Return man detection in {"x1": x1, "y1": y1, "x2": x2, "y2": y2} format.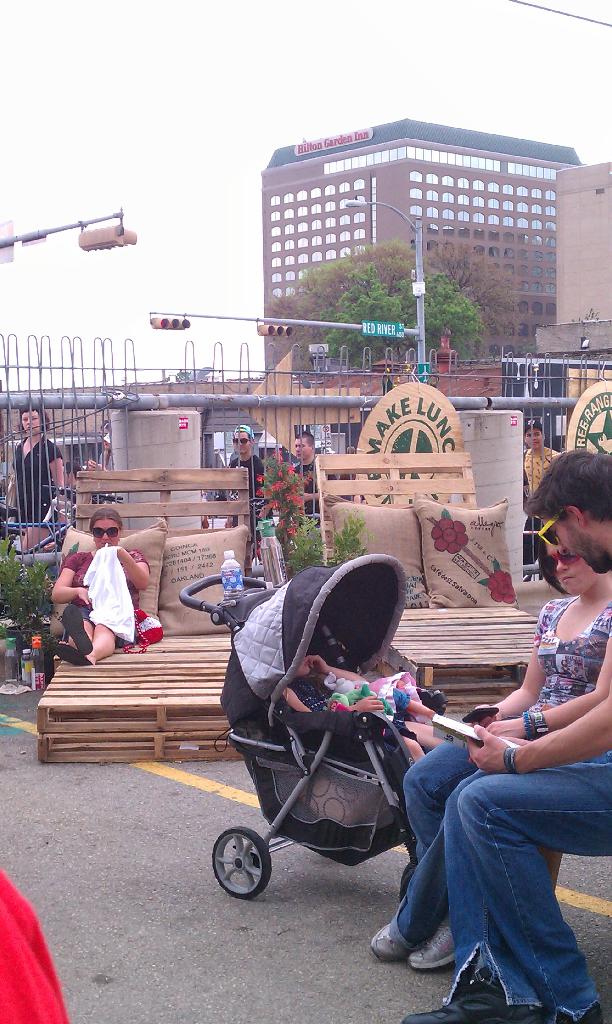
{"x1": 441, "y1": 455, "x2": 611, "y2": 1023}.
